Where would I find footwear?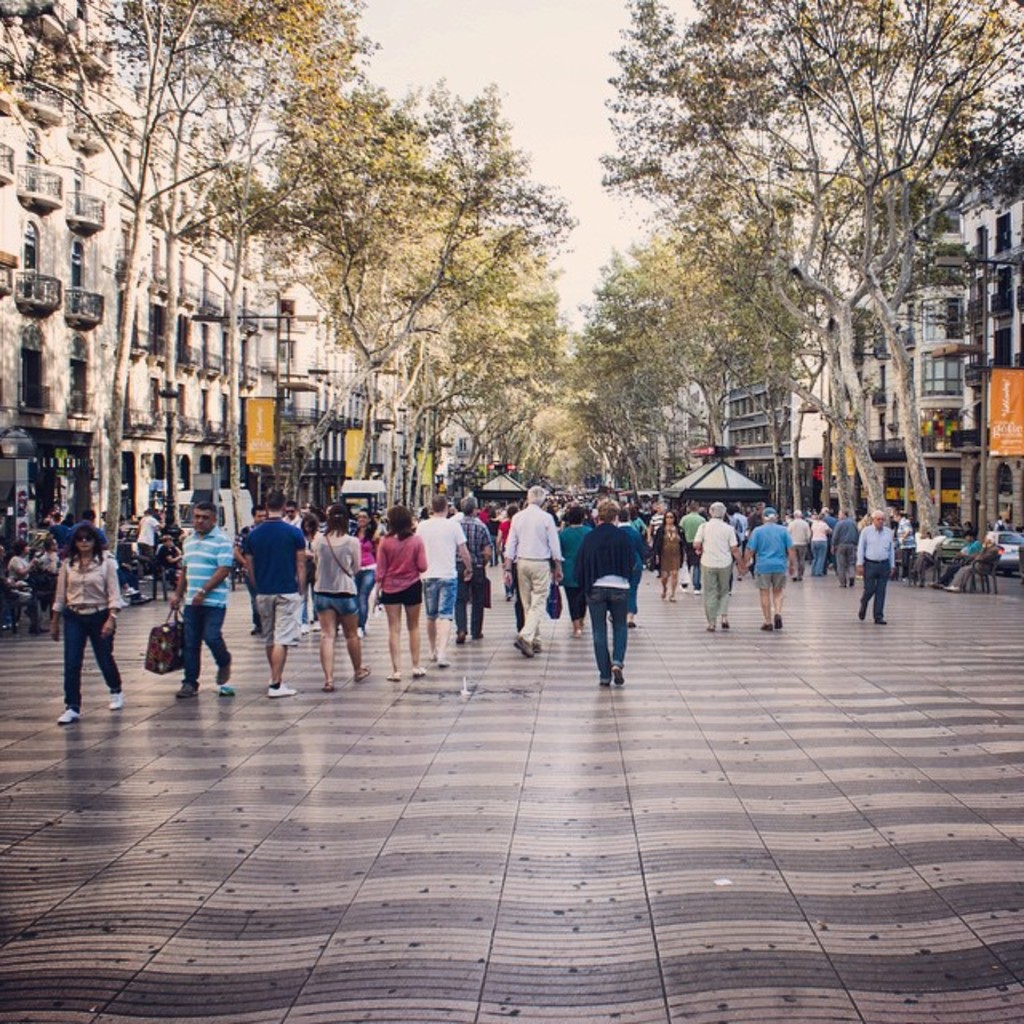
At 107/691/122/709.
